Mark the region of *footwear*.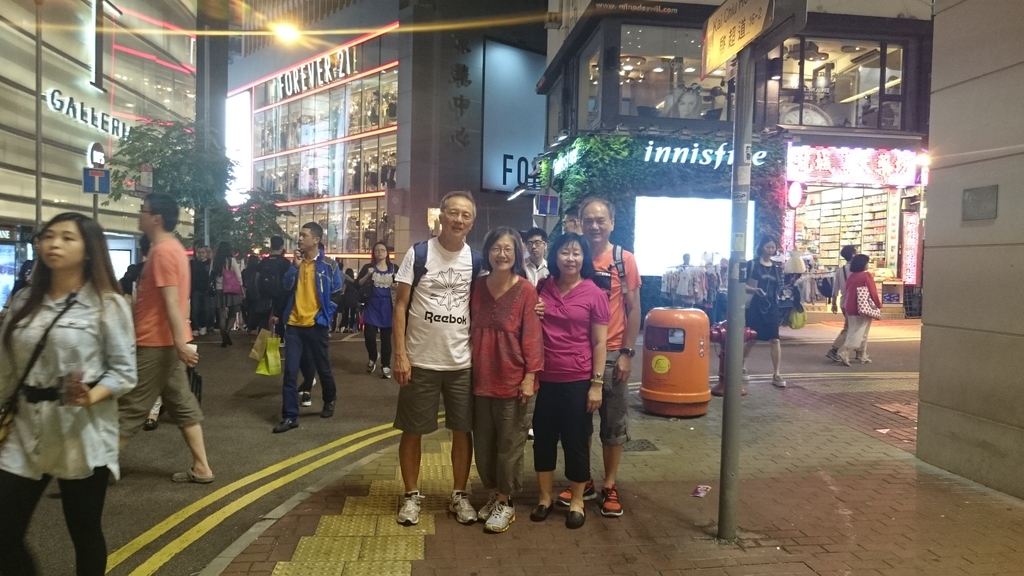
Region: {"x1": 383, "y1": 363, "x2": 394, "y2": 378}.
